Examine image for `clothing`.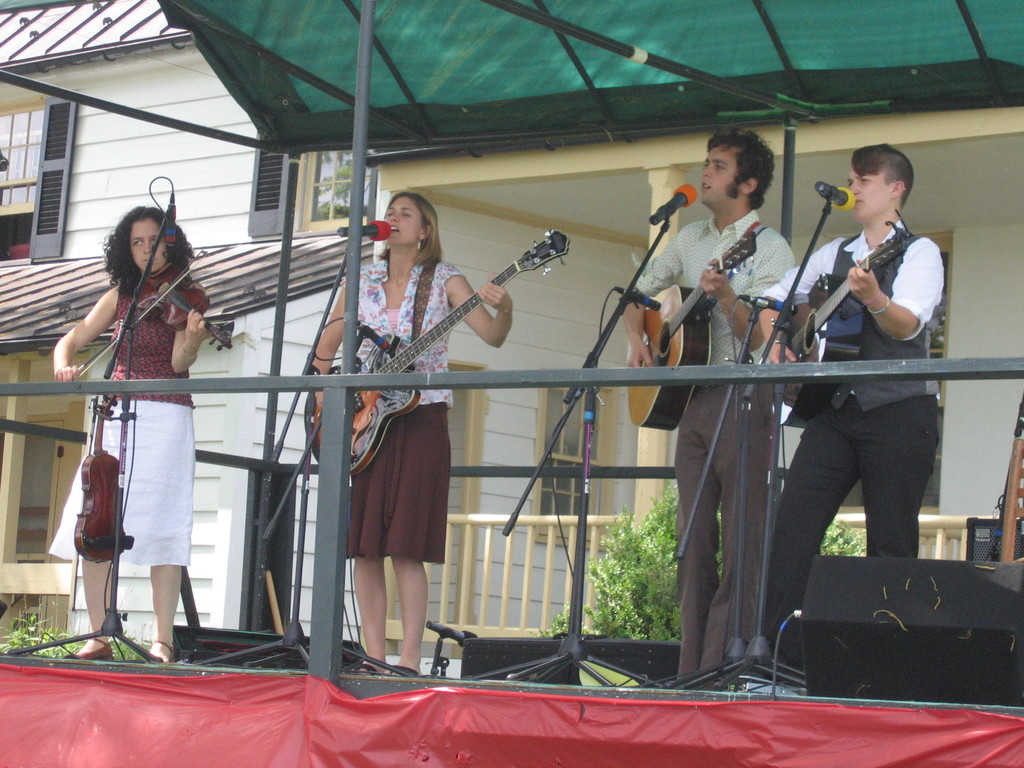
Examination result: box=[365, 252, 456, 410].
